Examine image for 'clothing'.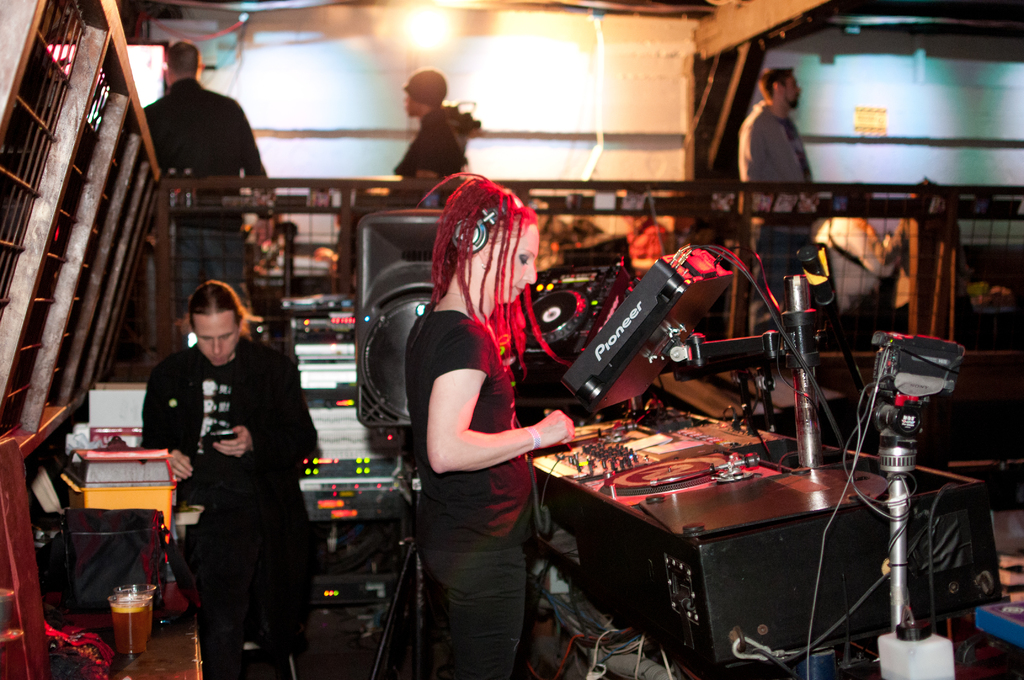
Examination result: 138:295:316:656.
